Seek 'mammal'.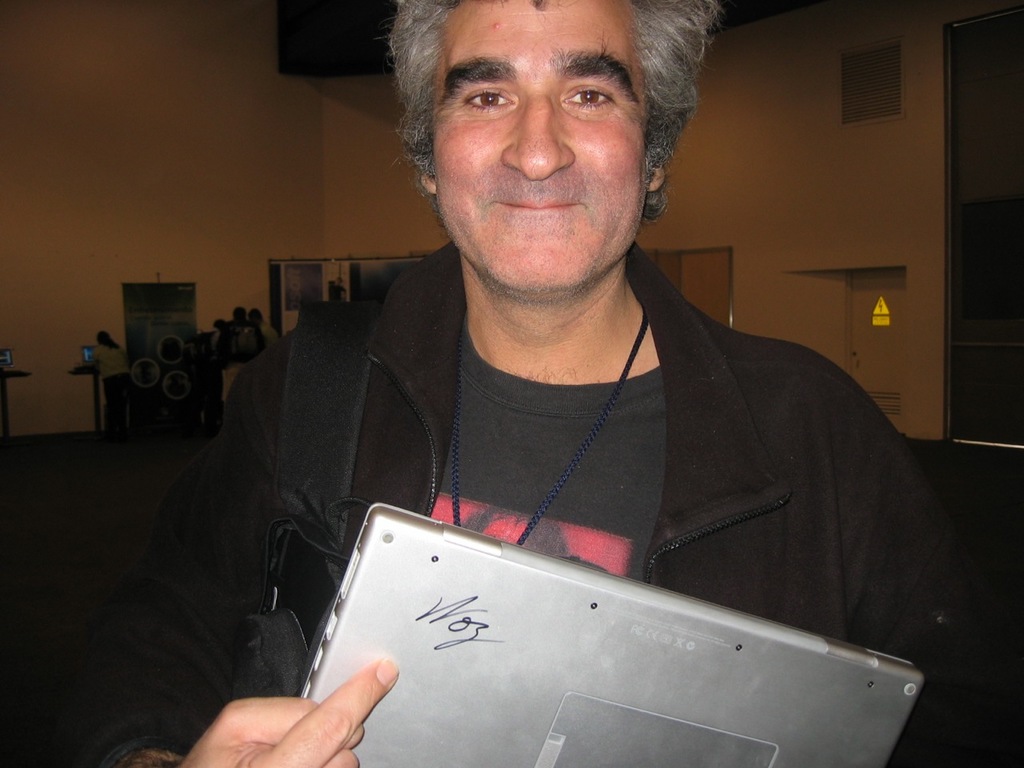
150/18/977/762.
